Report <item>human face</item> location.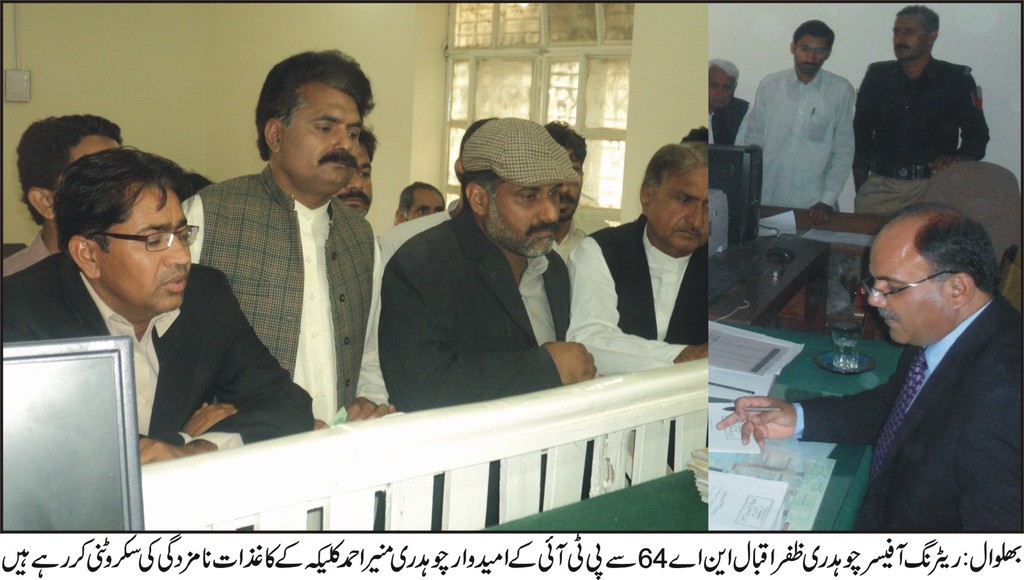
Report: {"left": 796, "top": 35, "right": 825, "bottom": 74}.
